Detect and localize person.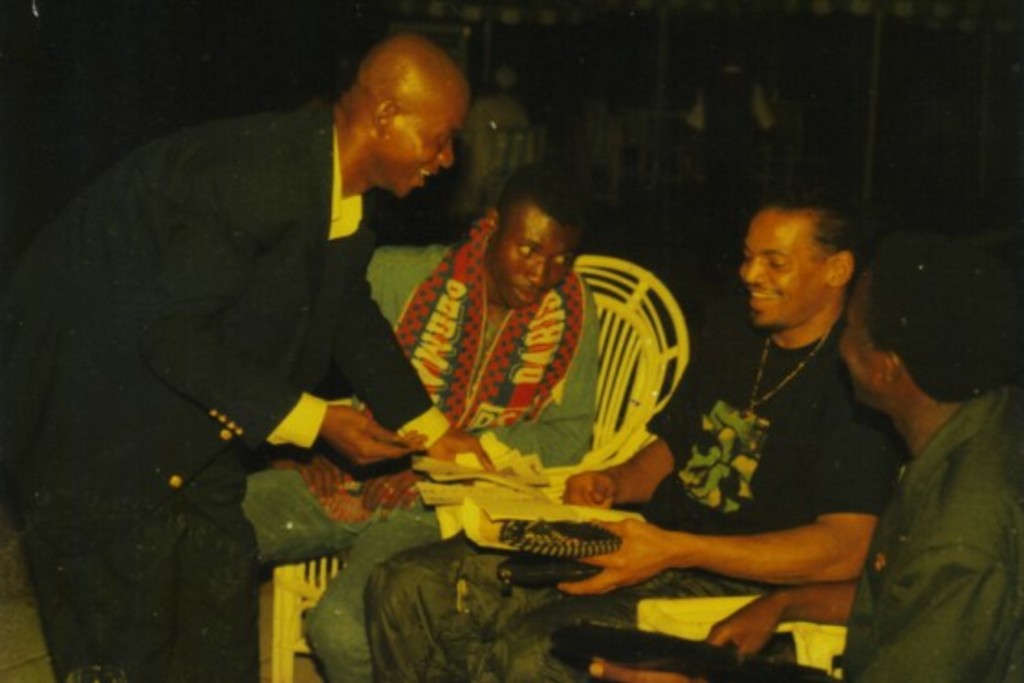
Localized at {"x1": 363, "y1": 181, "x2": 898, "y2": 681}.
